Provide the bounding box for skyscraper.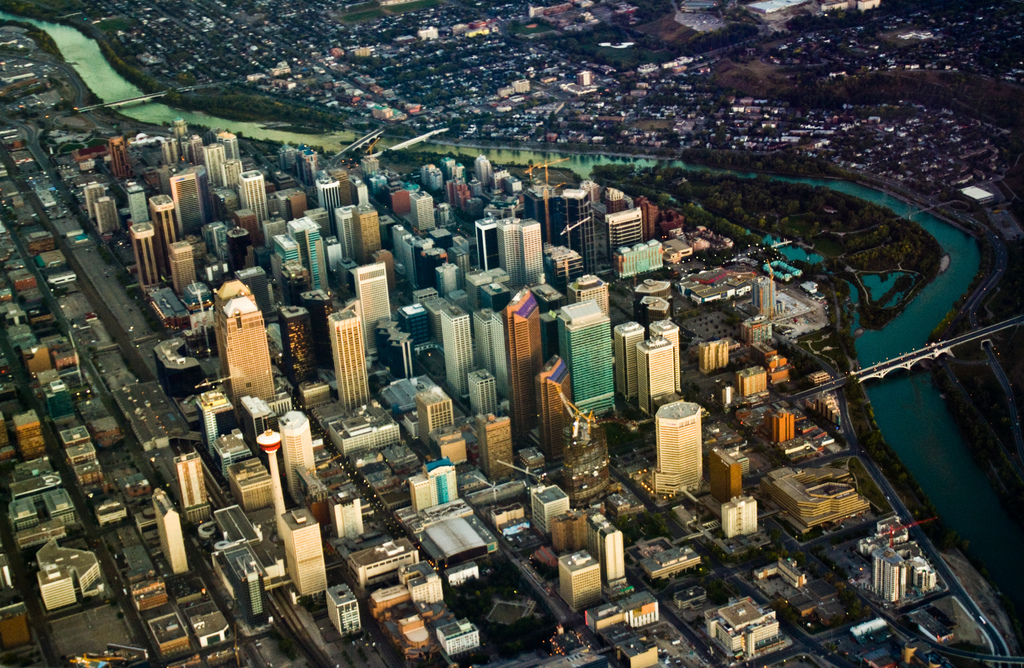
{"x1": 171, "y1": 167, "x2": 201, "y2": 237}.
